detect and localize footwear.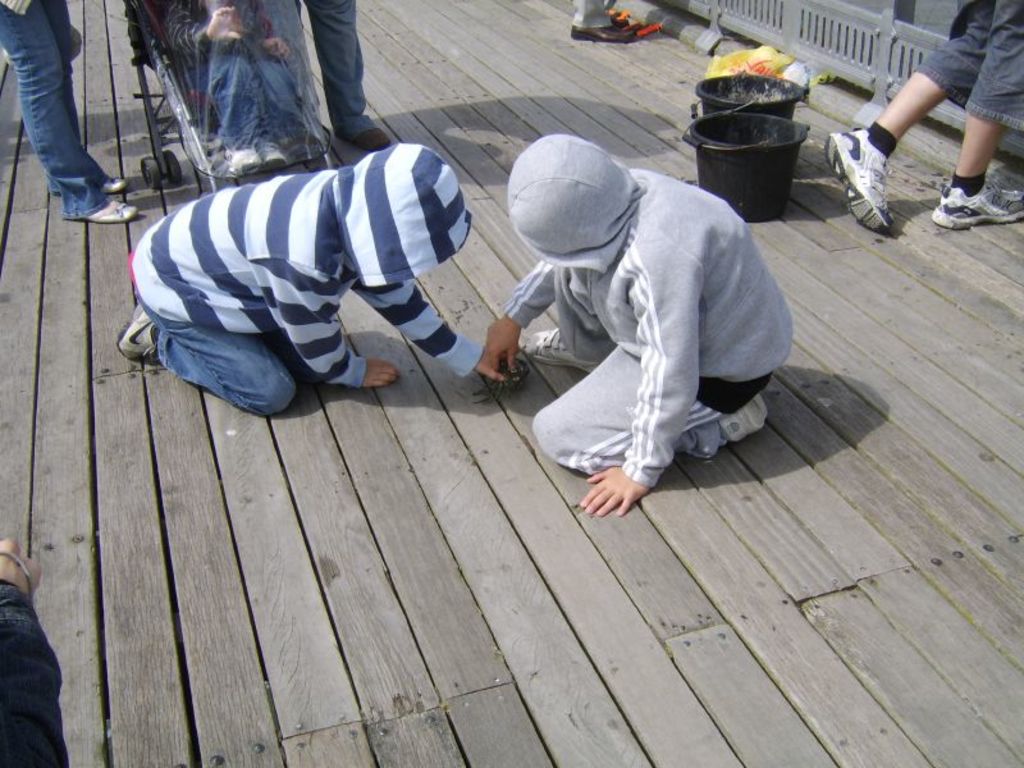
Localized at <box>570,22,639,42</box>.
